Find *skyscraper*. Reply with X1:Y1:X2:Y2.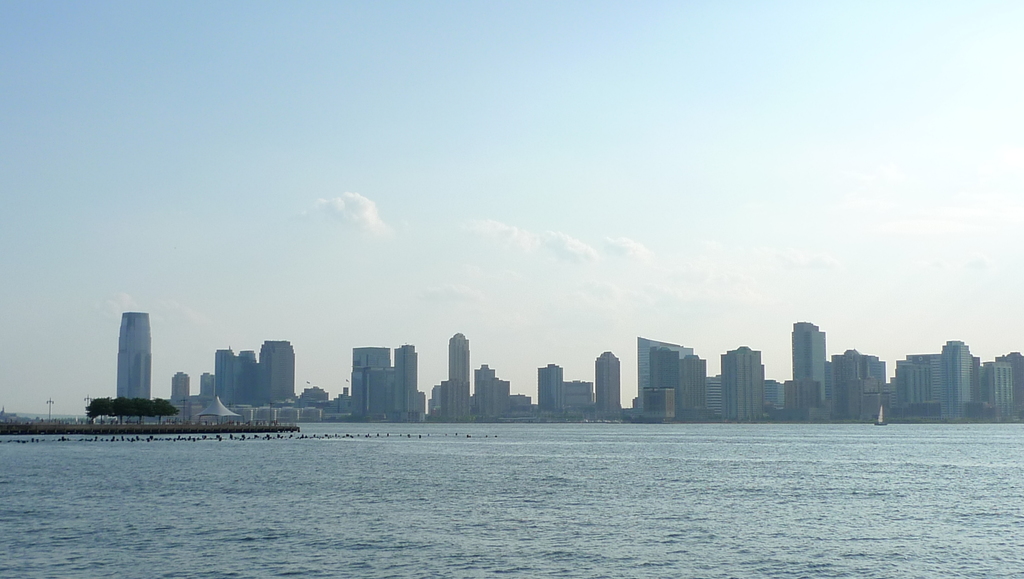
688:347:712:418.
